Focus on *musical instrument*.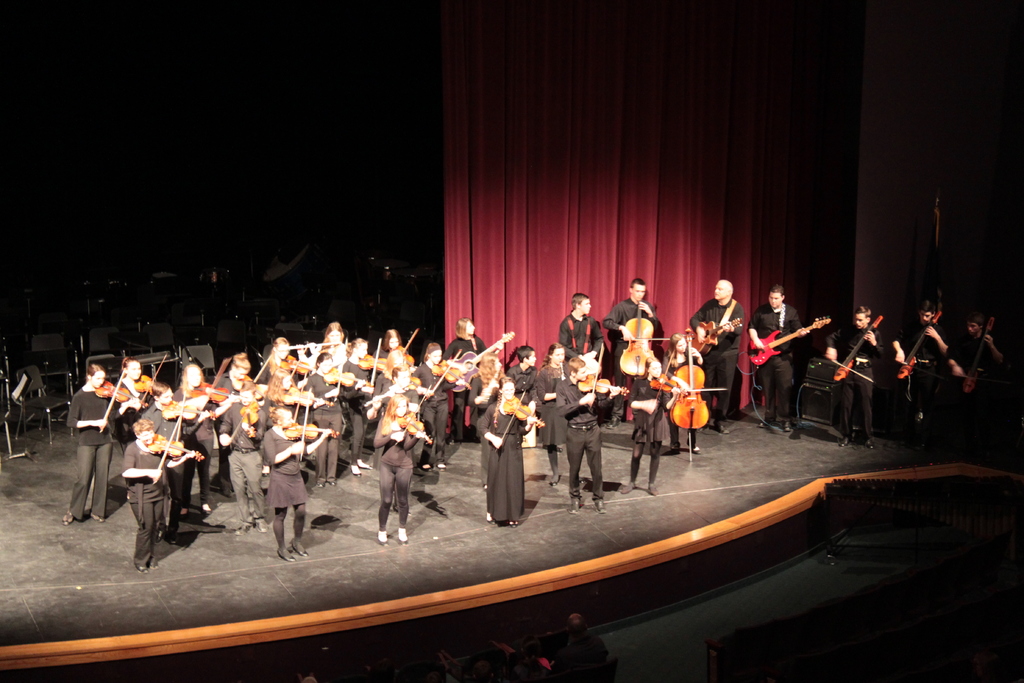
Focused at locate(956, 318, 989, 400).
